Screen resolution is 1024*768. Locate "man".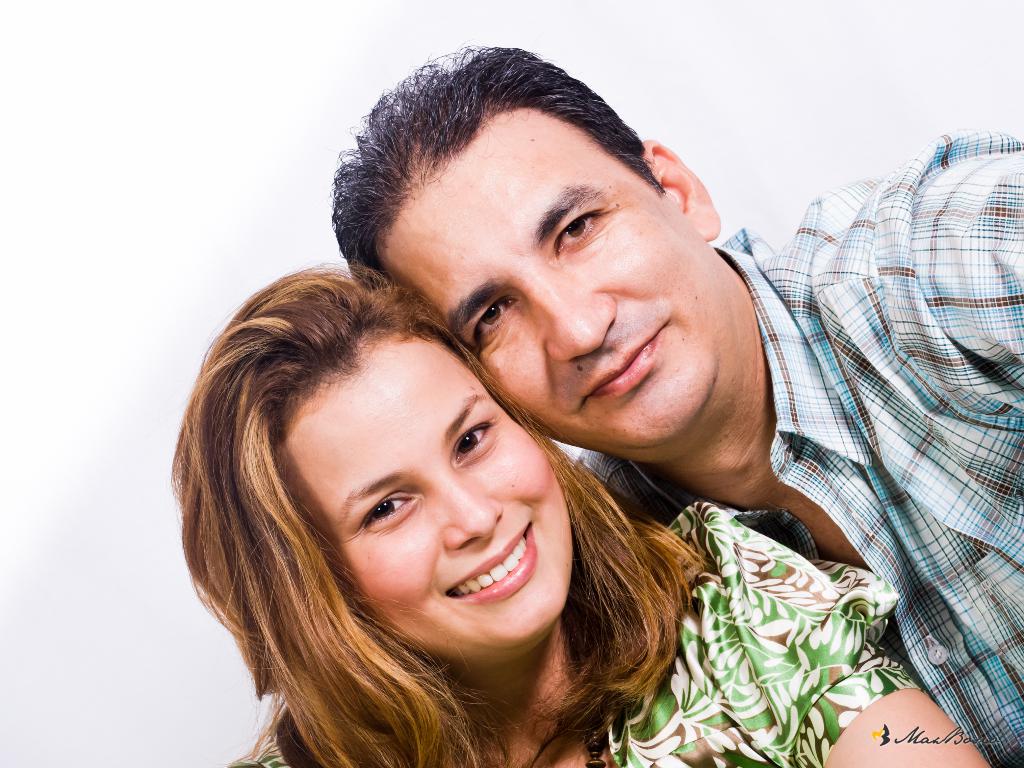
l=330, t=41, r=1023, b=767.
